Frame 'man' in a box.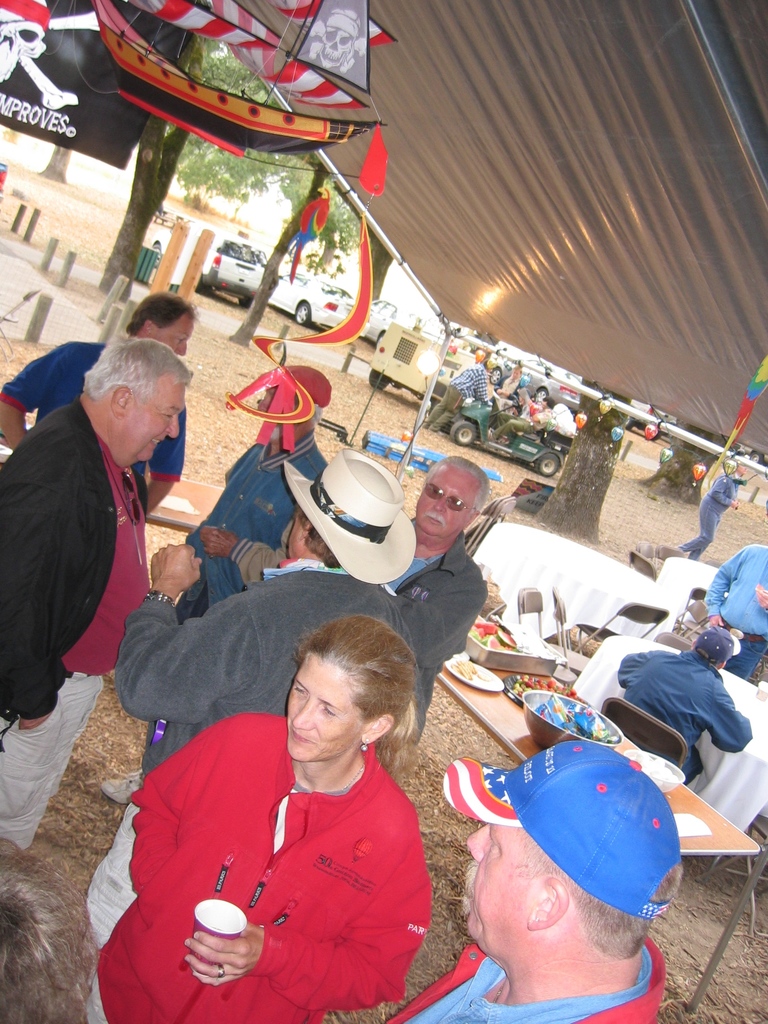
bbox=(99, 371, 335, 806).
